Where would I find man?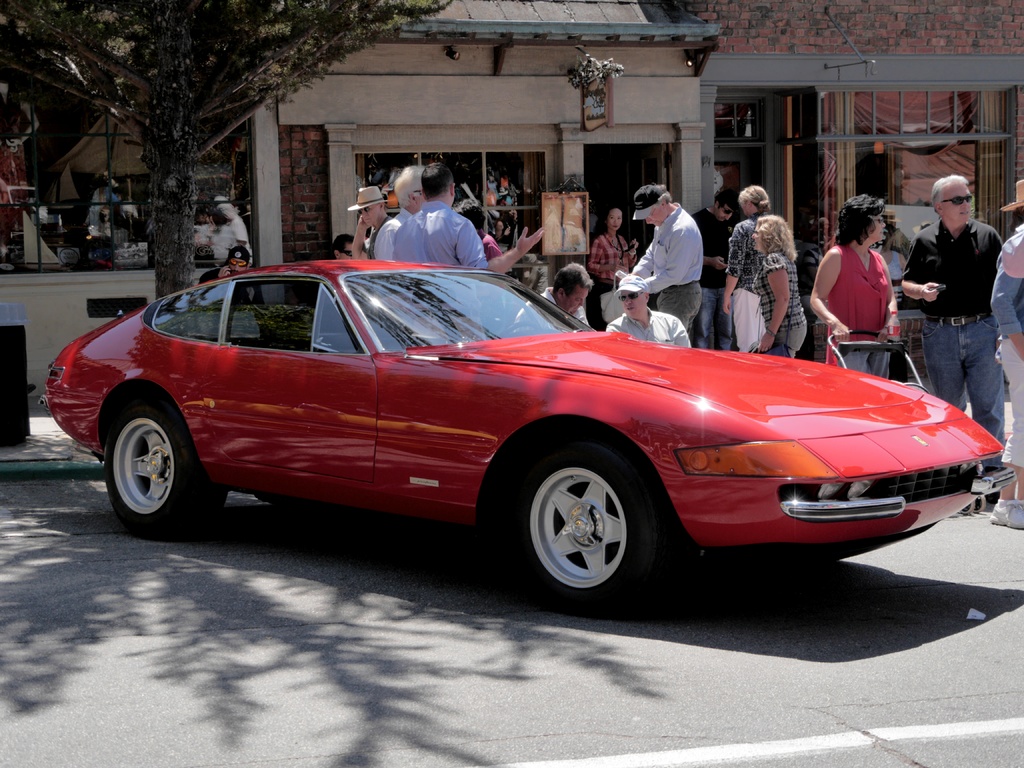
At <bbox>376, 160, 429, 260</bbox>.
